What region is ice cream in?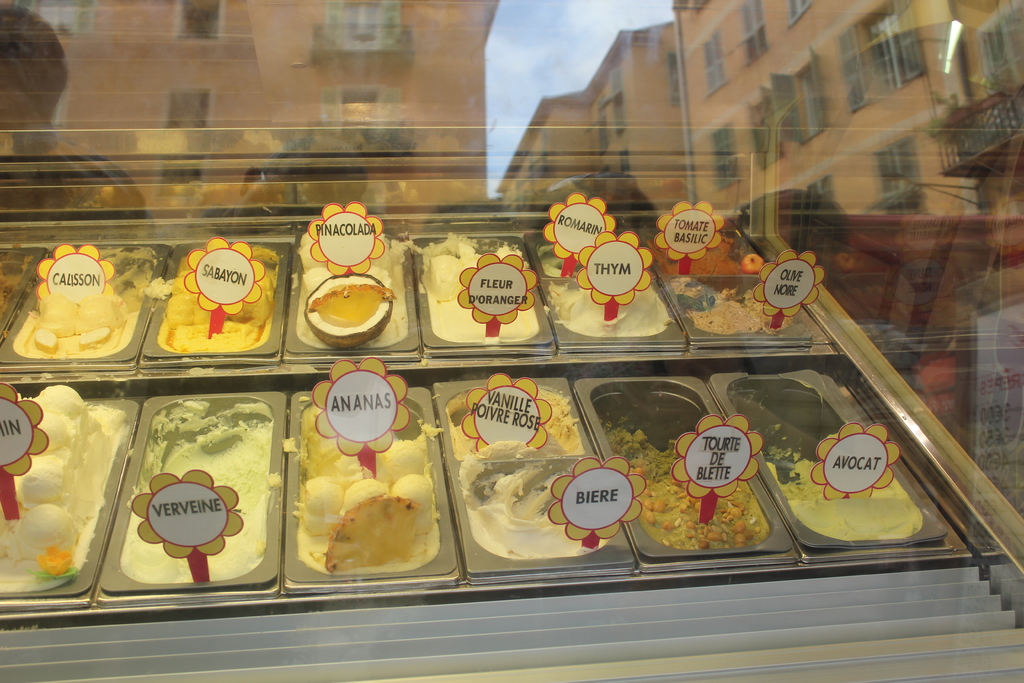
(14, 251, 152, 356).
